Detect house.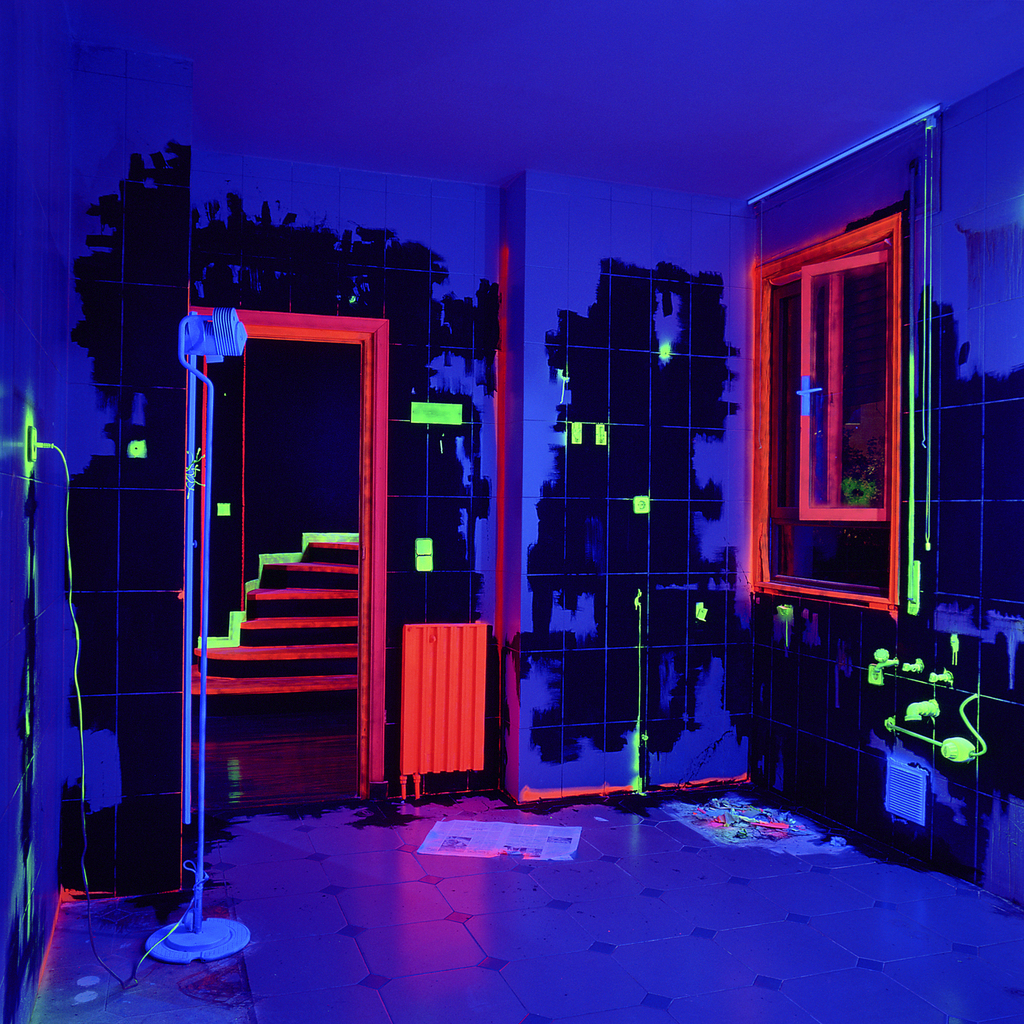
Detected at {"x1": 67, "y1": 37, "x2": 1009, "y2": 982}.
